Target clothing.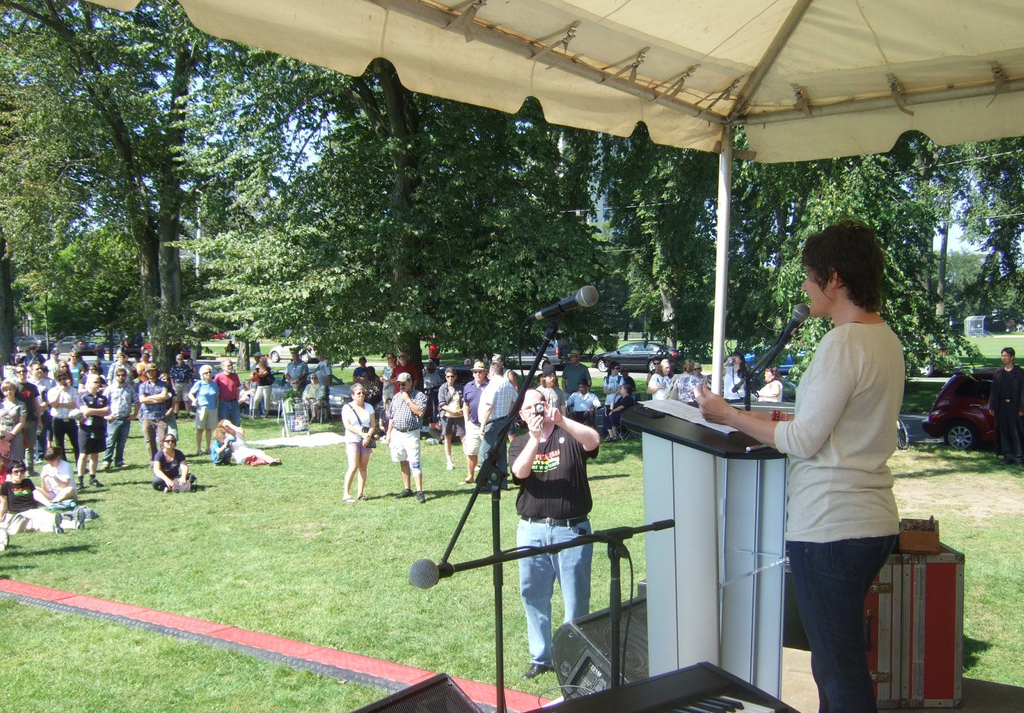
Target region: <box>437,381,468,433</box>.
